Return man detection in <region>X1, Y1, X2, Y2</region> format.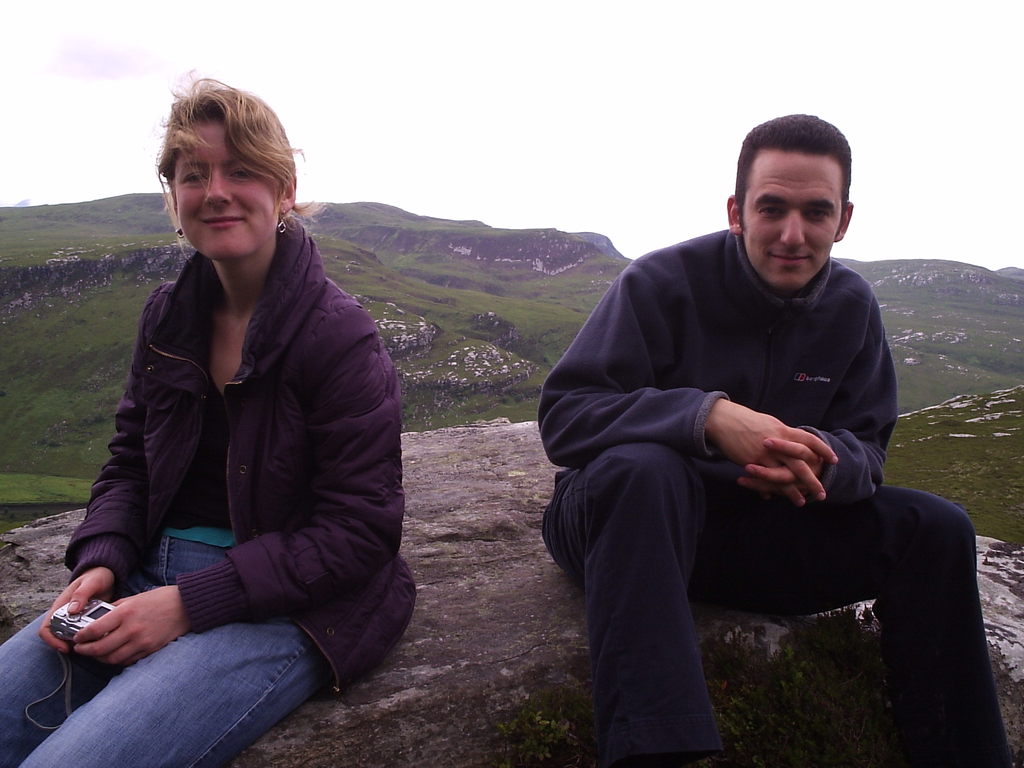
<region>536, 115, 1020, 767</region>.
